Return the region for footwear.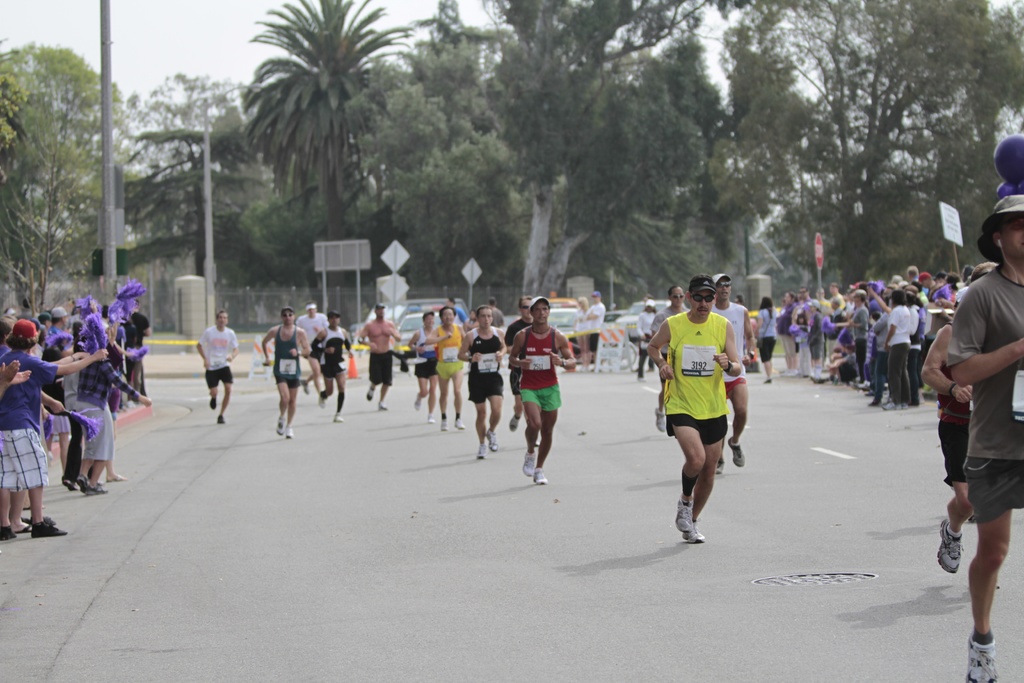
967,636,998,682.
